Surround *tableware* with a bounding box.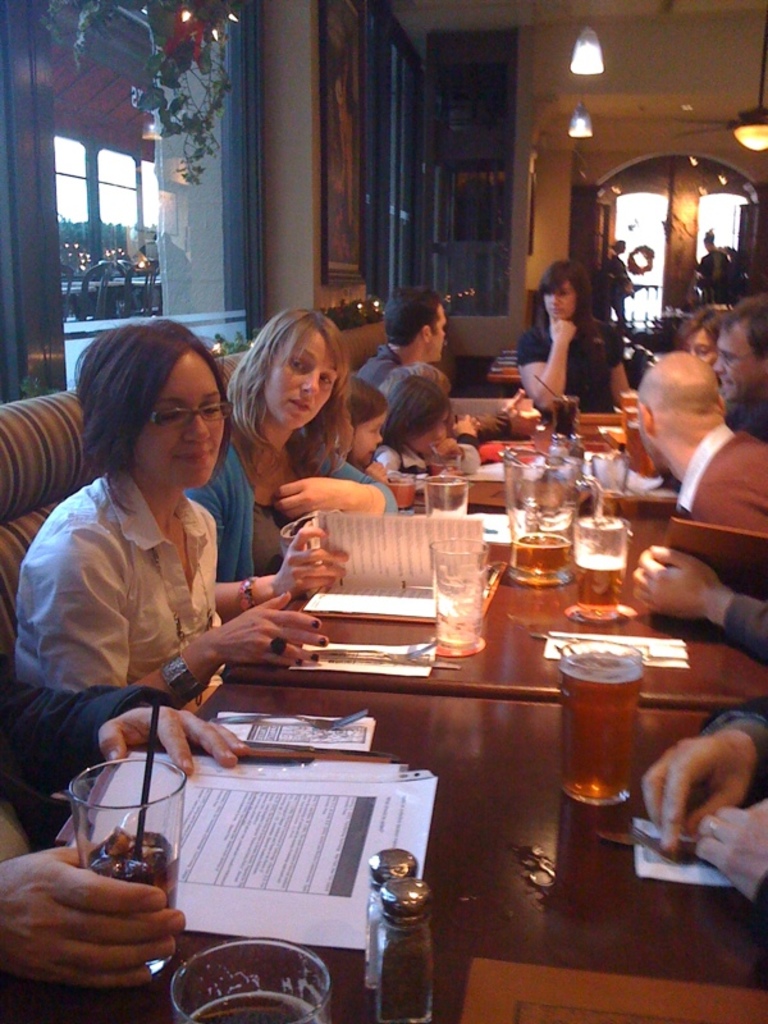
BBox(431, 535, 493, 657).
